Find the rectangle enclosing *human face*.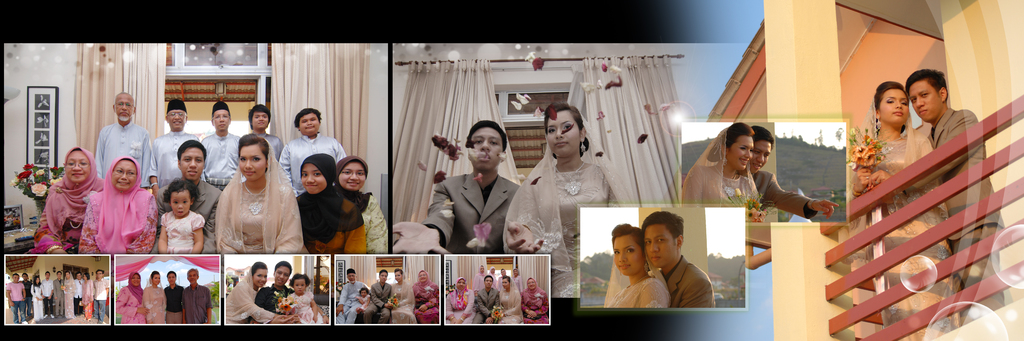
168, 191, 189, 219.
